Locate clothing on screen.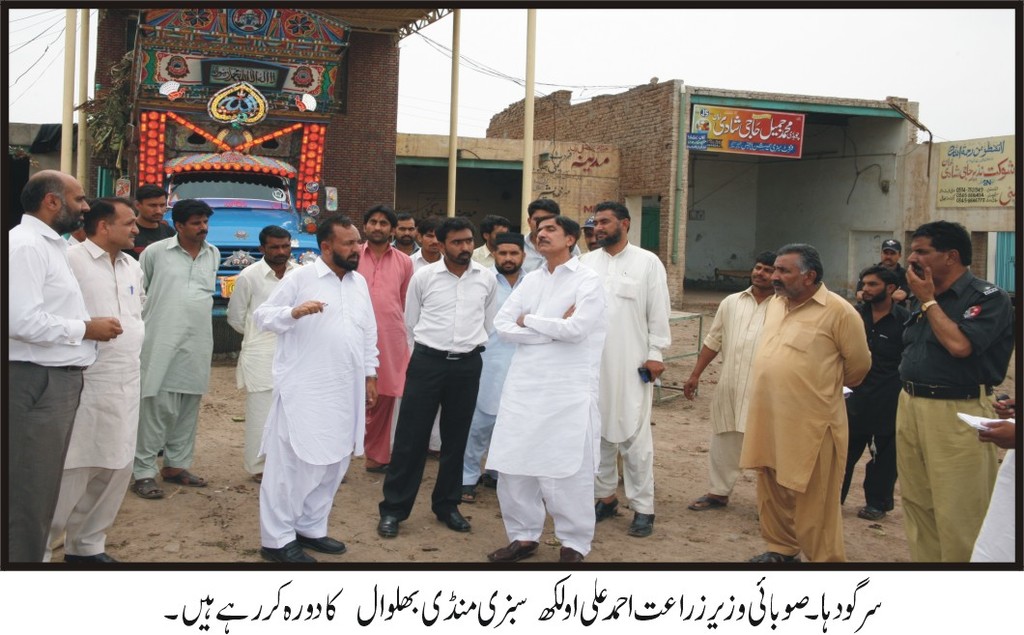
On screen at [x1=53, y1=234, x2=142, y2=559].
